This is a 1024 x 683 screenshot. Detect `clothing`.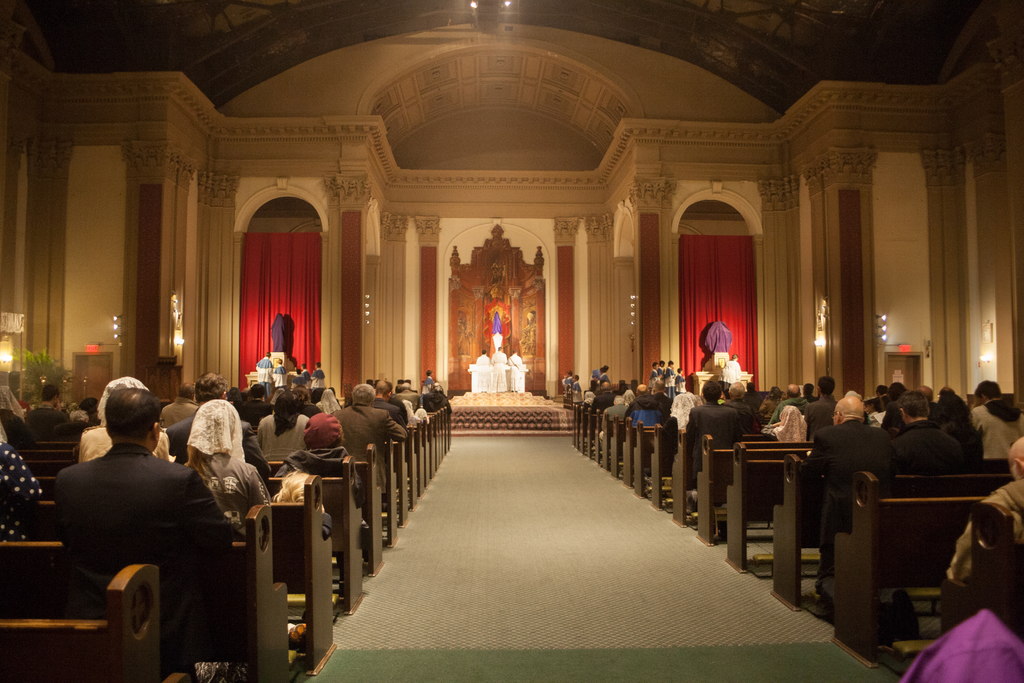
<region>340, 391, 409, 454</region>.
